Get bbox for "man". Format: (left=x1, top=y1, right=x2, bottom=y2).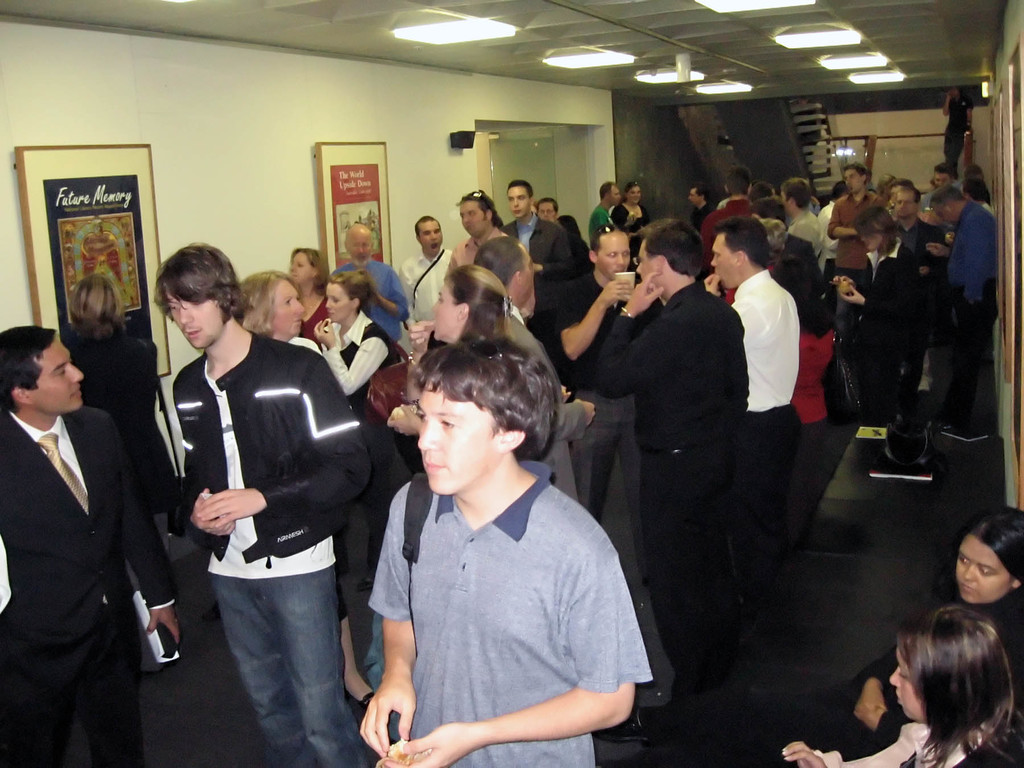
(left=703, top=164, right=756, bottom=253).
